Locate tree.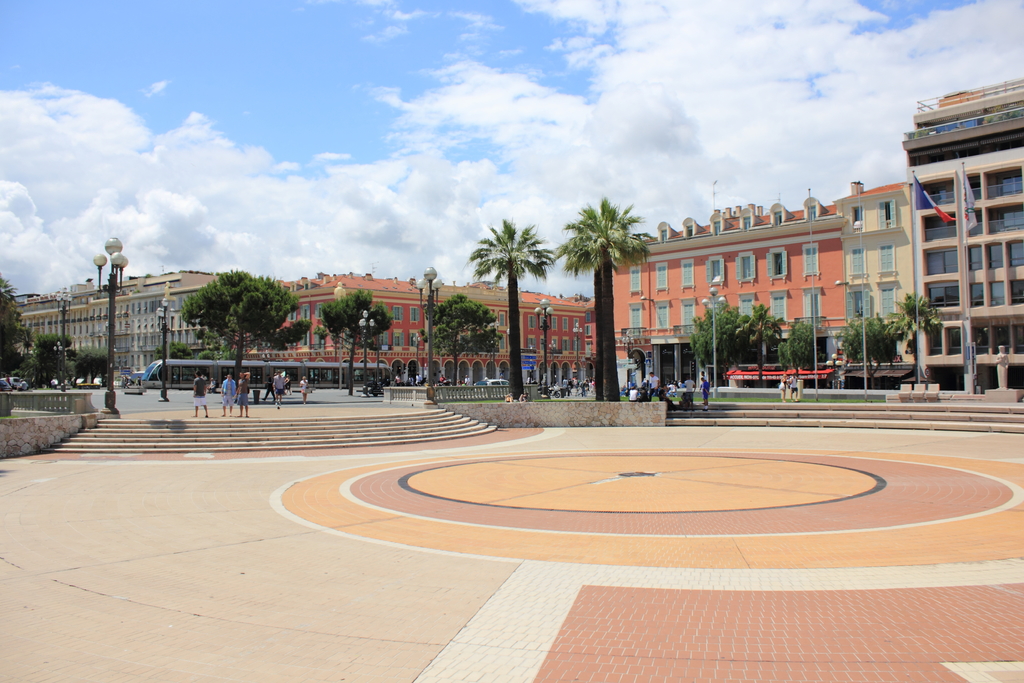
Bounding box: [x1=785, y1=318, x2=820, y2=374].
